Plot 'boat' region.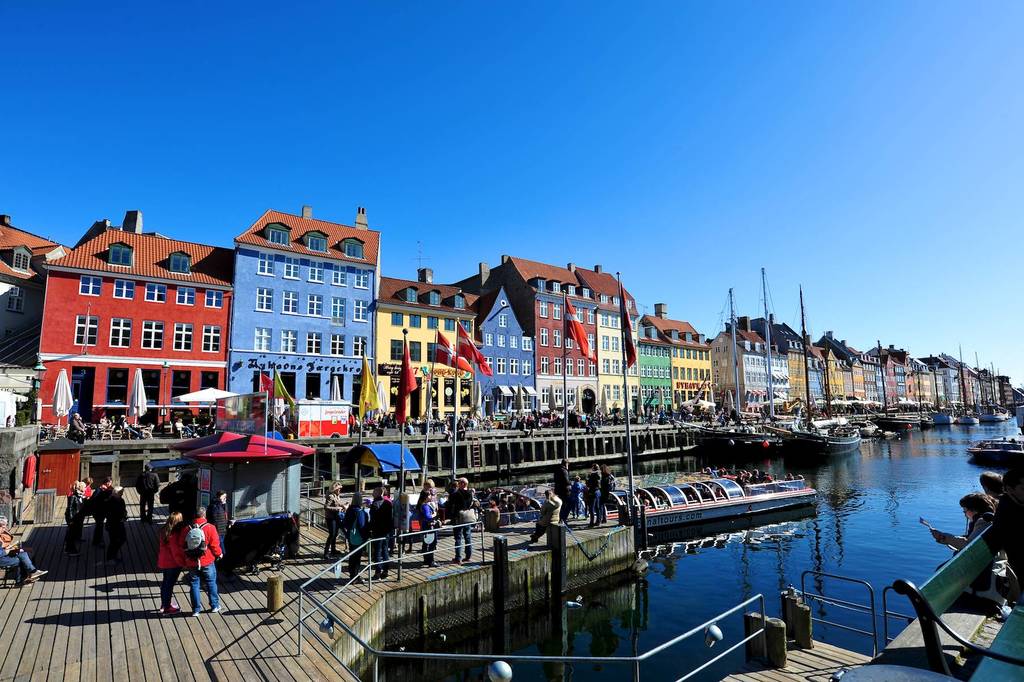
Plotted at pyautogui.locateOnScreen(930, 347, 955, 428).
